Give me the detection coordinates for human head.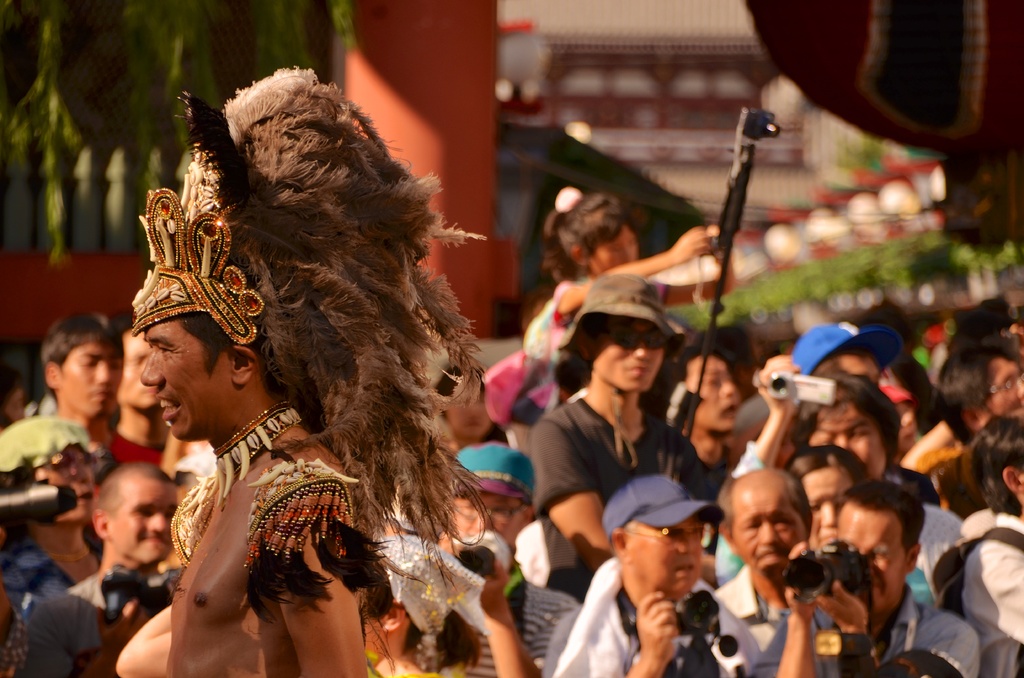
(831, 485, 927, 614).
